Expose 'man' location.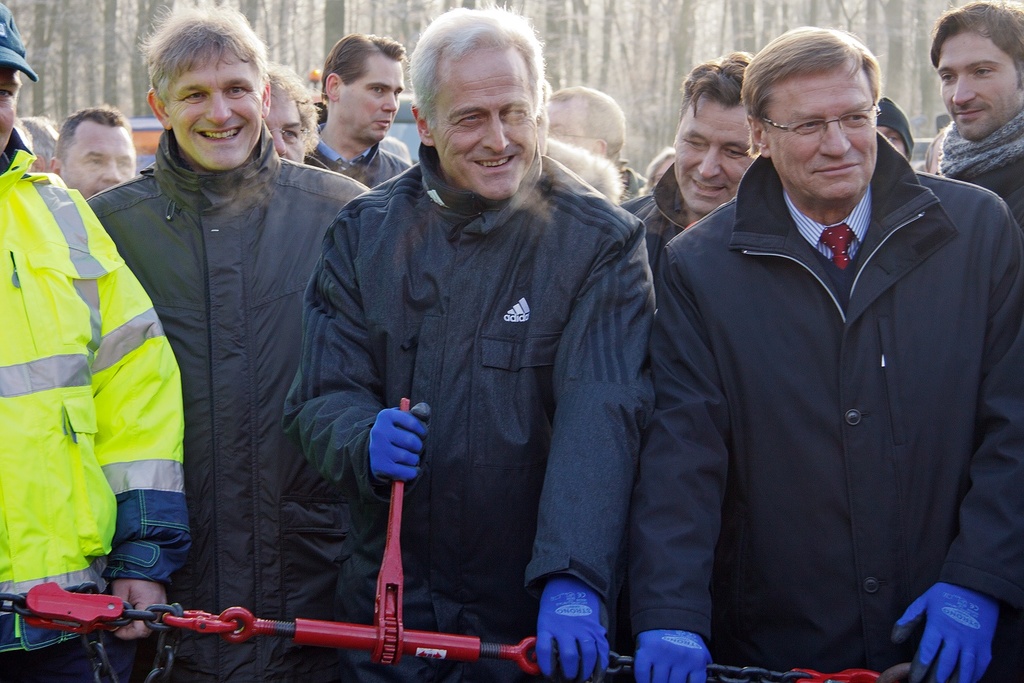
Exposed at 53, 111, 135, 199.
